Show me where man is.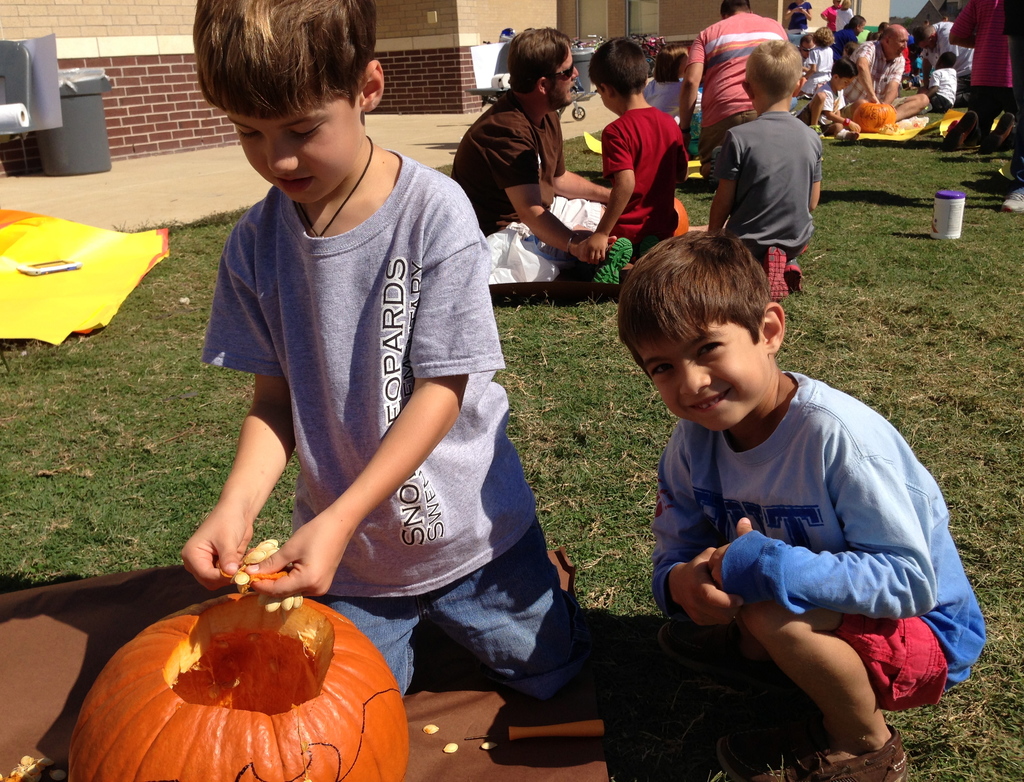
man is at [832, 16, 867, 65].
